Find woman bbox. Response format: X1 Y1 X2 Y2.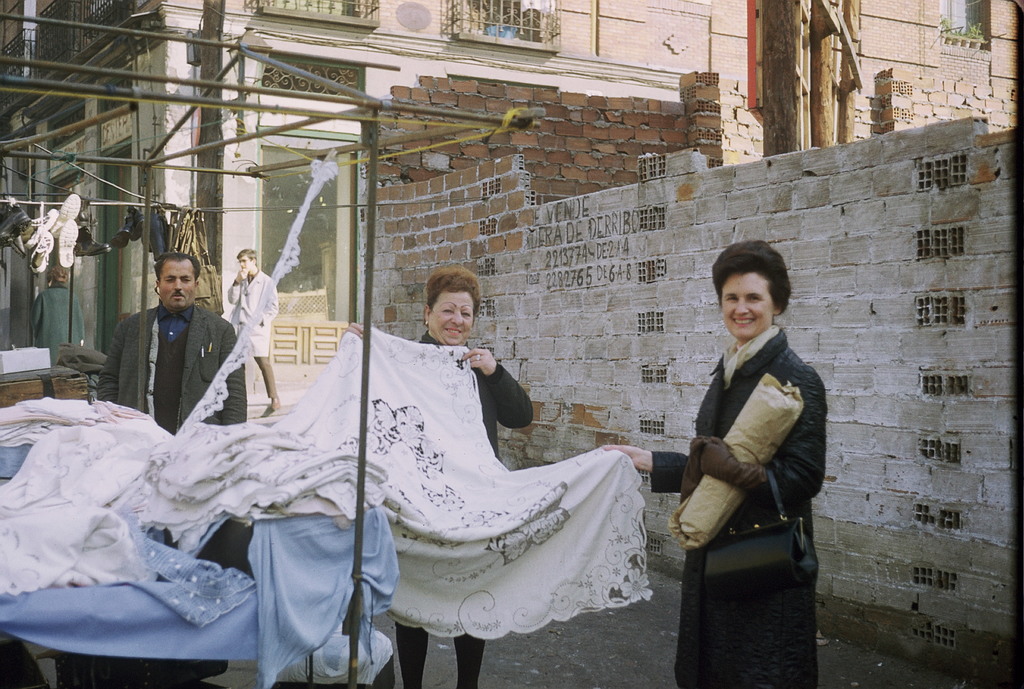
601 236 820 688.
